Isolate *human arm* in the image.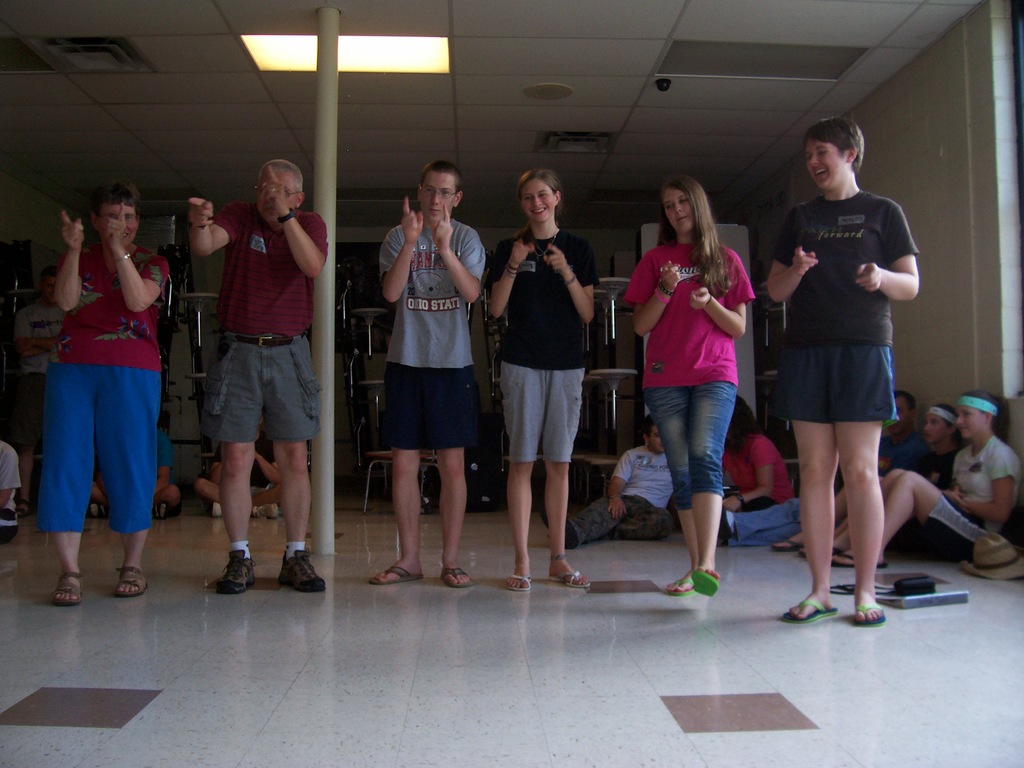
Isolated region: detection(181, 193, 250, 262).
